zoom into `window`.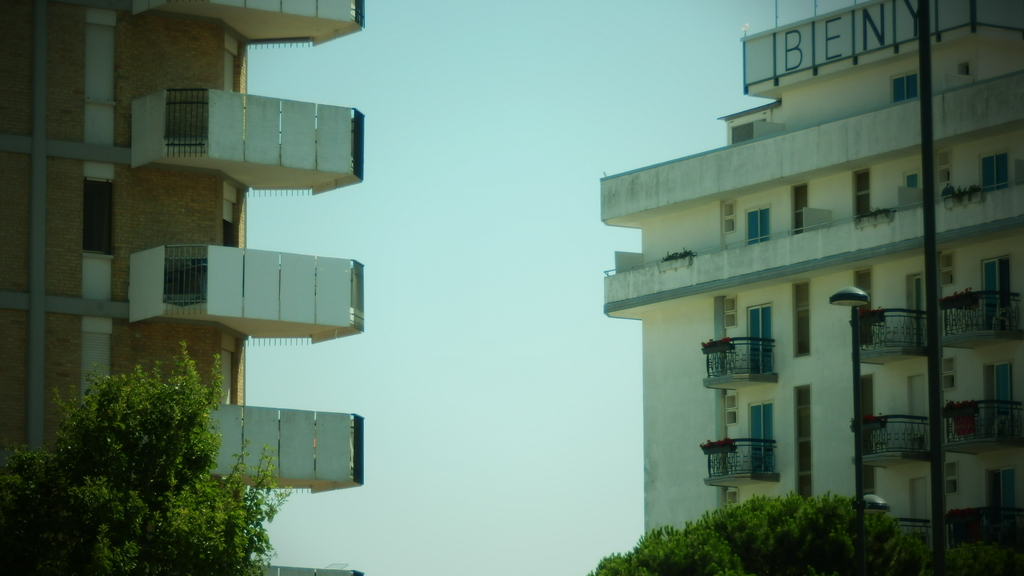
Zoom target: bbox=(981, 357, 1020, 445).
